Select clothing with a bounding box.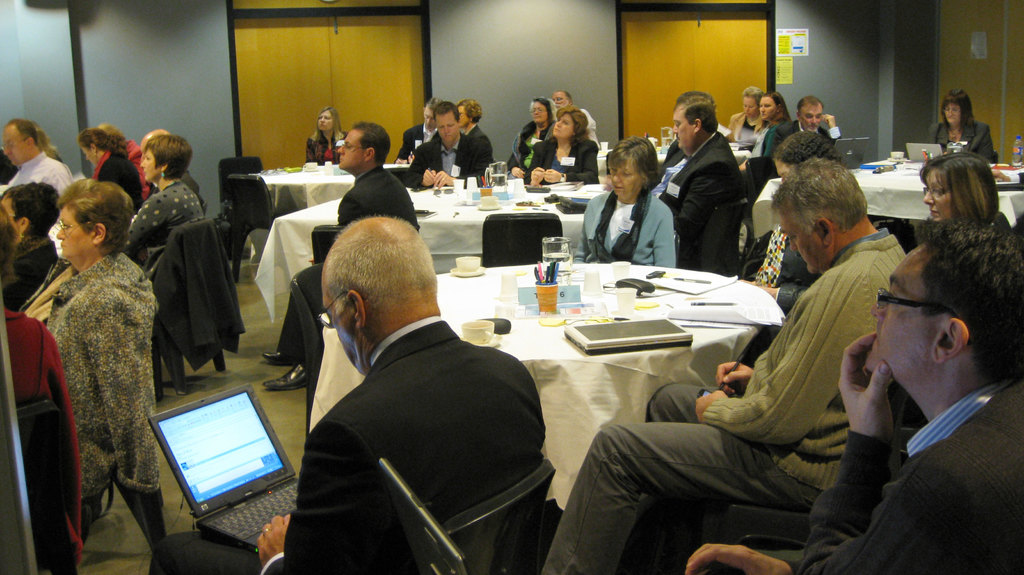
l=281, t=174, r=416, b=364.
